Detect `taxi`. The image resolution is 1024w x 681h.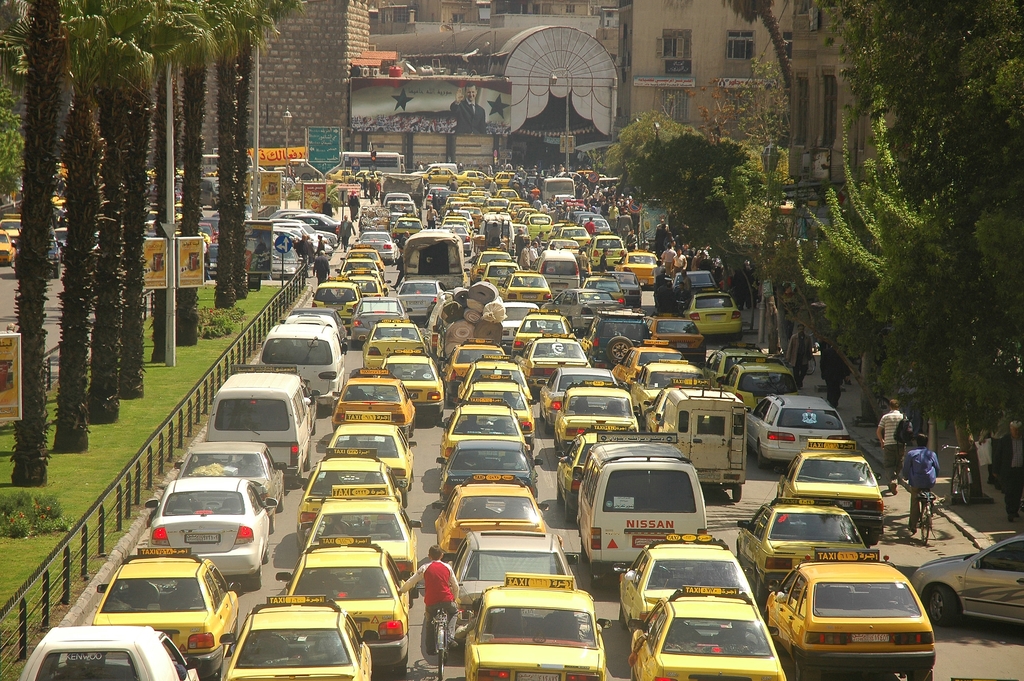
Rect(390, 217, 426, 240).
